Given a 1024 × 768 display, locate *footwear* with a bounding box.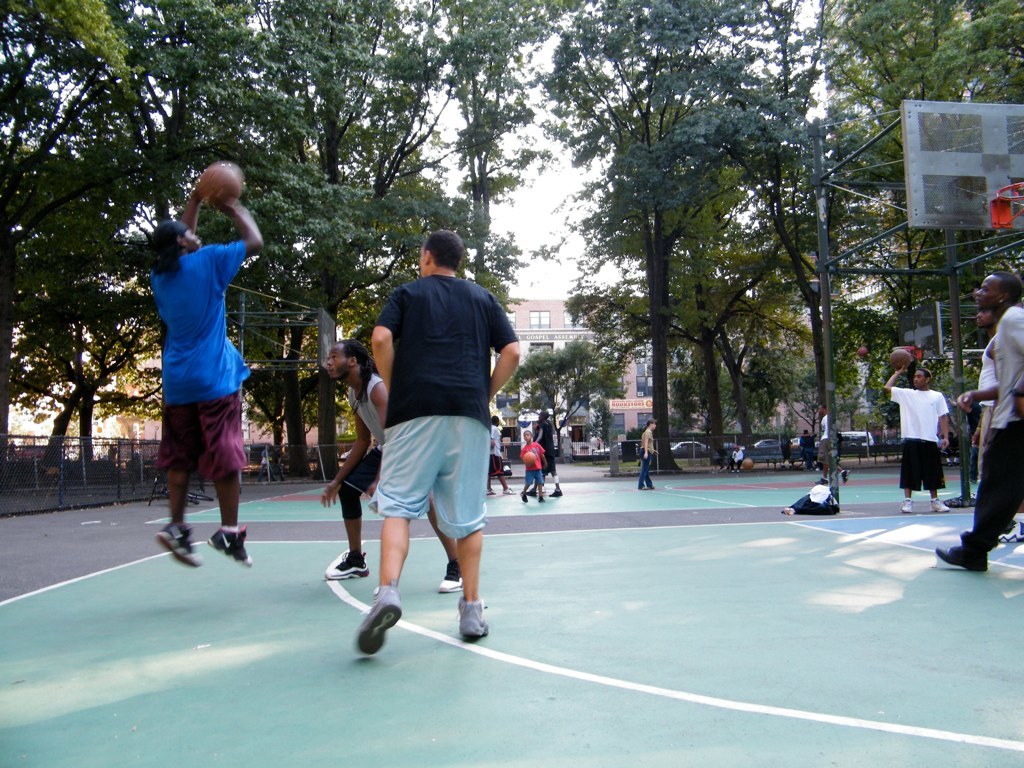
Located: region(484, 487, 496, 498).
